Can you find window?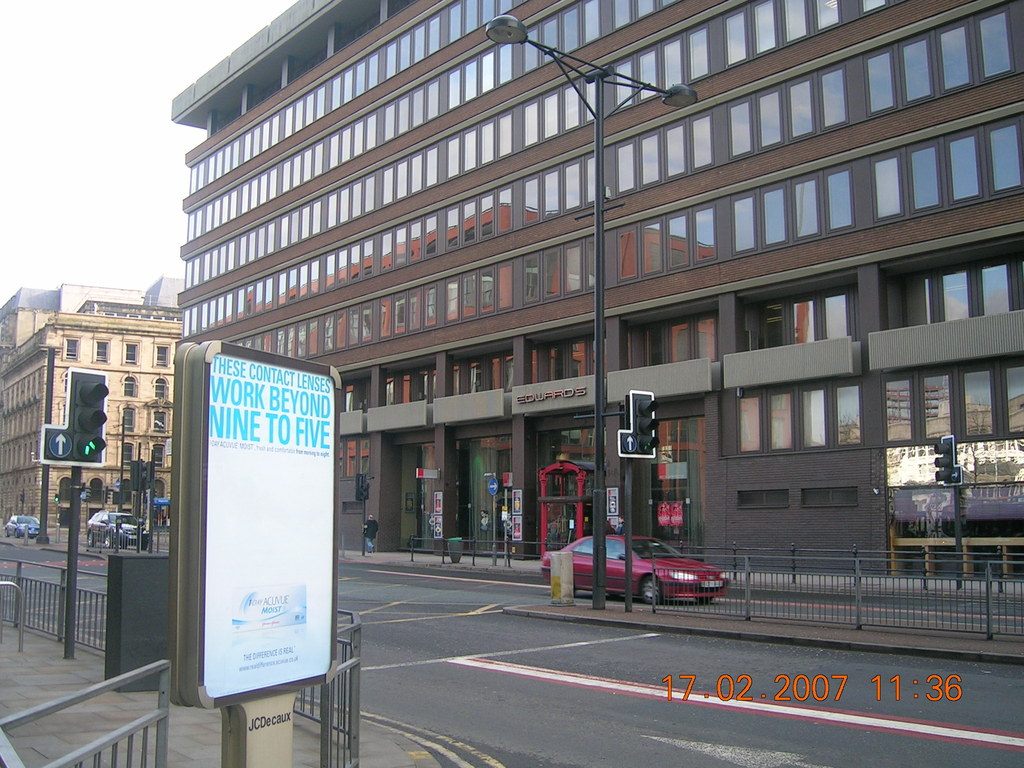
Yes, bounding box: bbox=(735, 492, 792, 508).
